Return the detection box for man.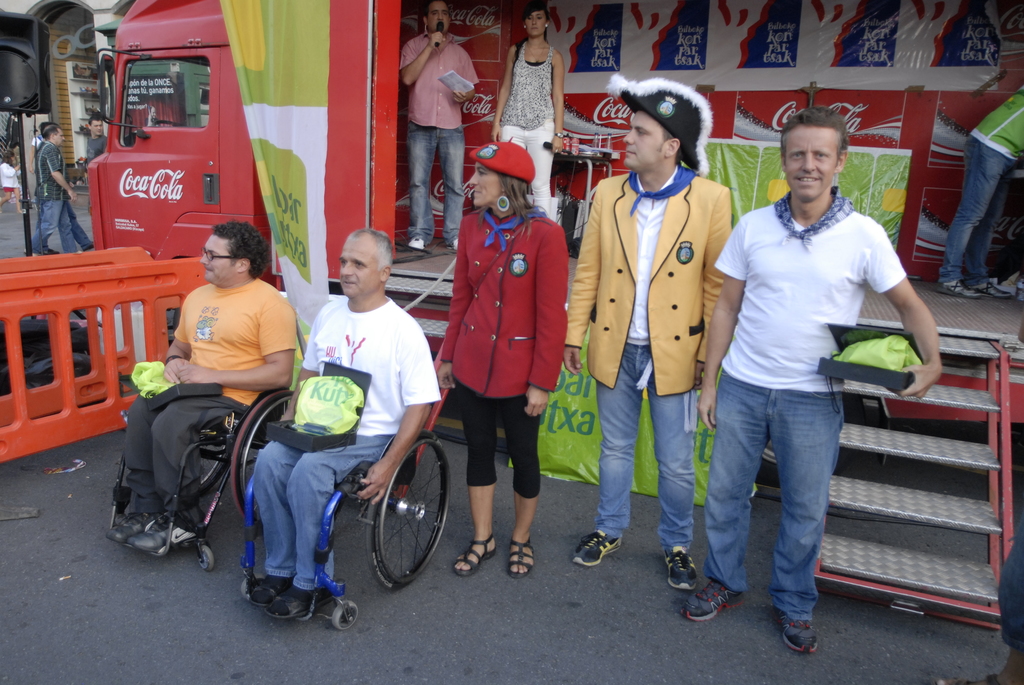
Rect(561, 72, 730, 589).
